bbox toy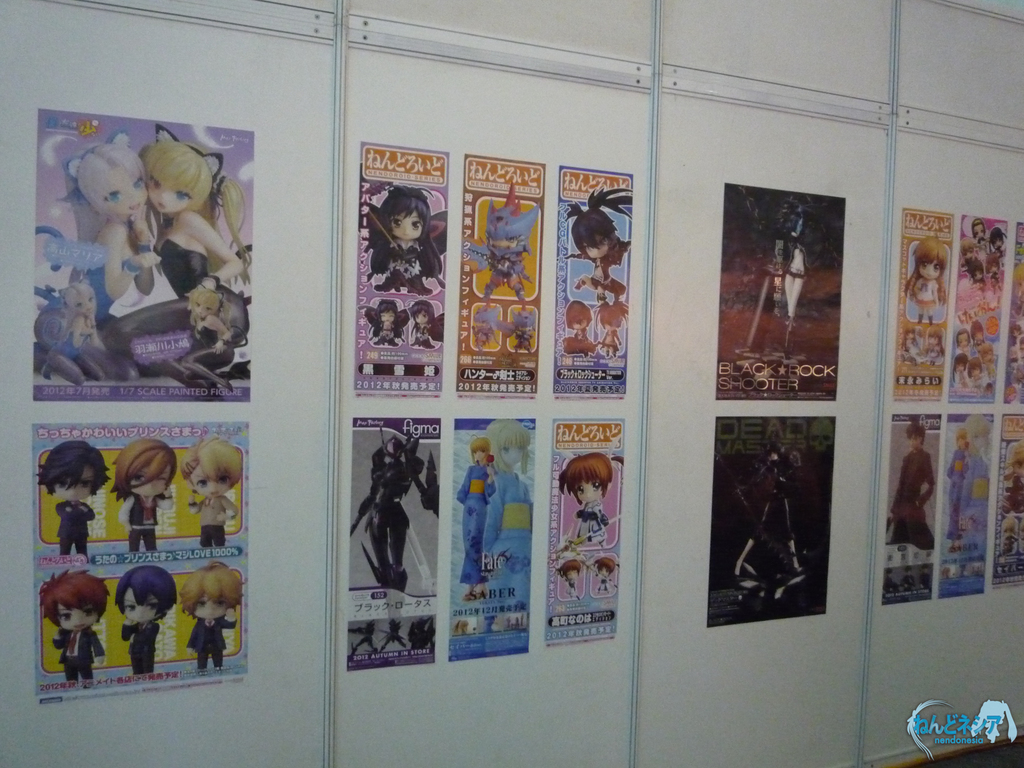
rect(175, 563, 238, 669)
